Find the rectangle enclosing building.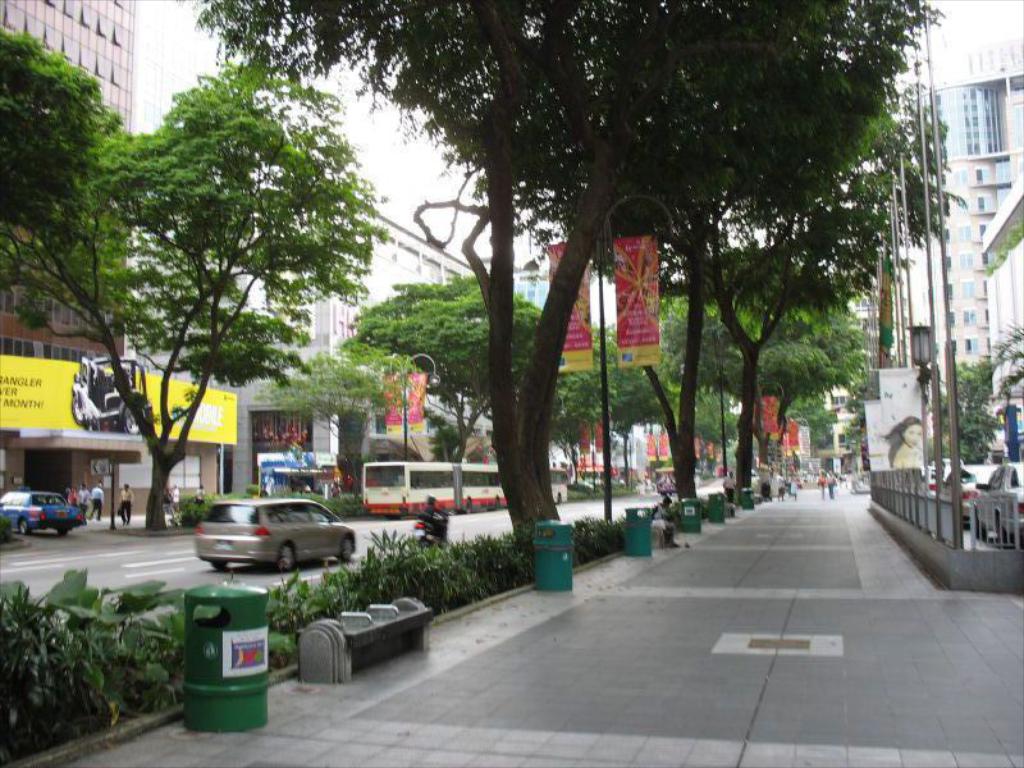
crop(116, 0, 221, 513).
